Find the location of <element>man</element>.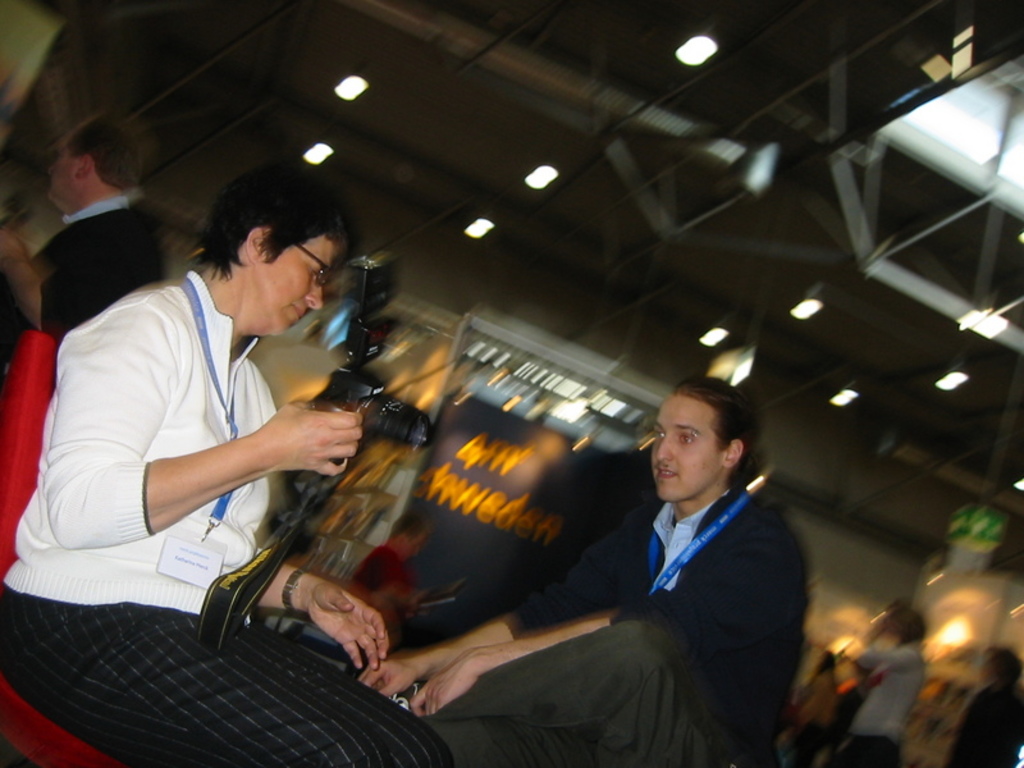
Location: (32,111,170,346).
